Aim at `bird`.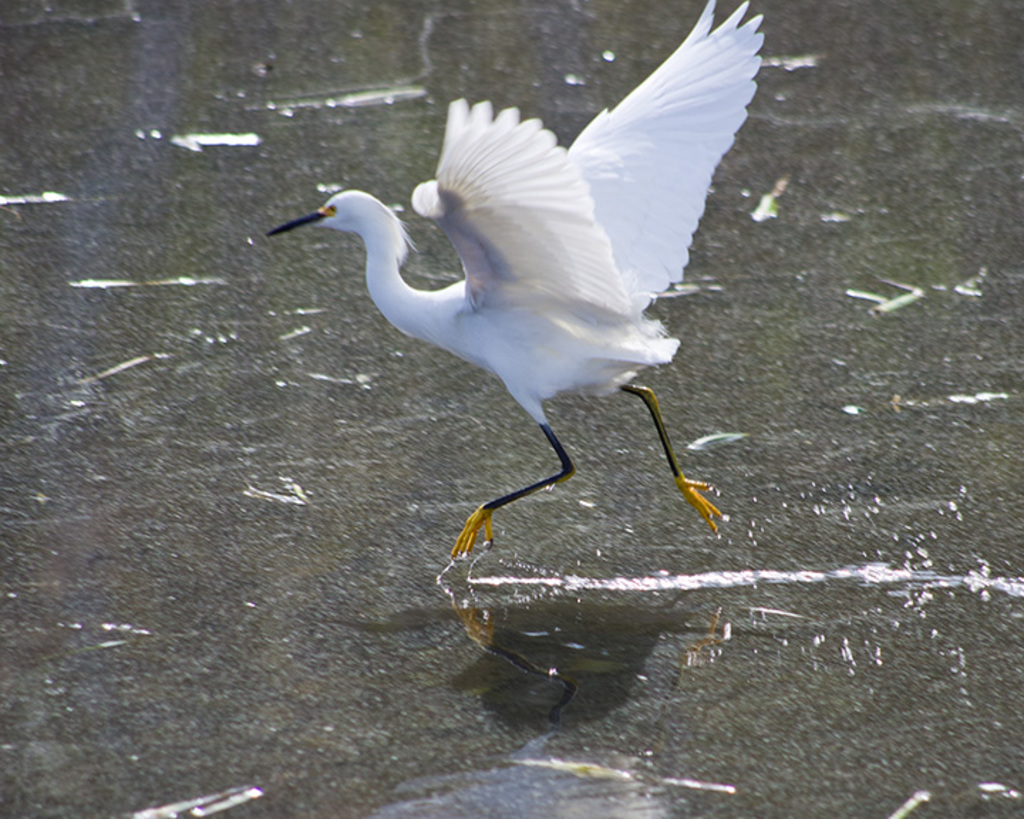
Aimed at [263, 9, 786, 559].
